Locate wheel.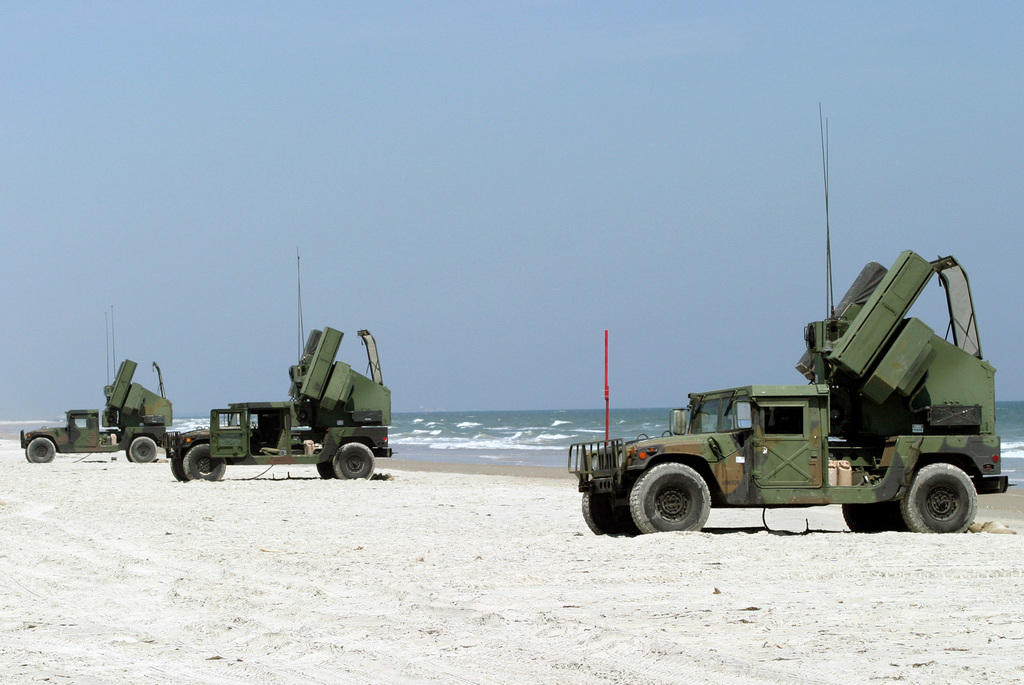
Bounding box: 173:454:189:484.
